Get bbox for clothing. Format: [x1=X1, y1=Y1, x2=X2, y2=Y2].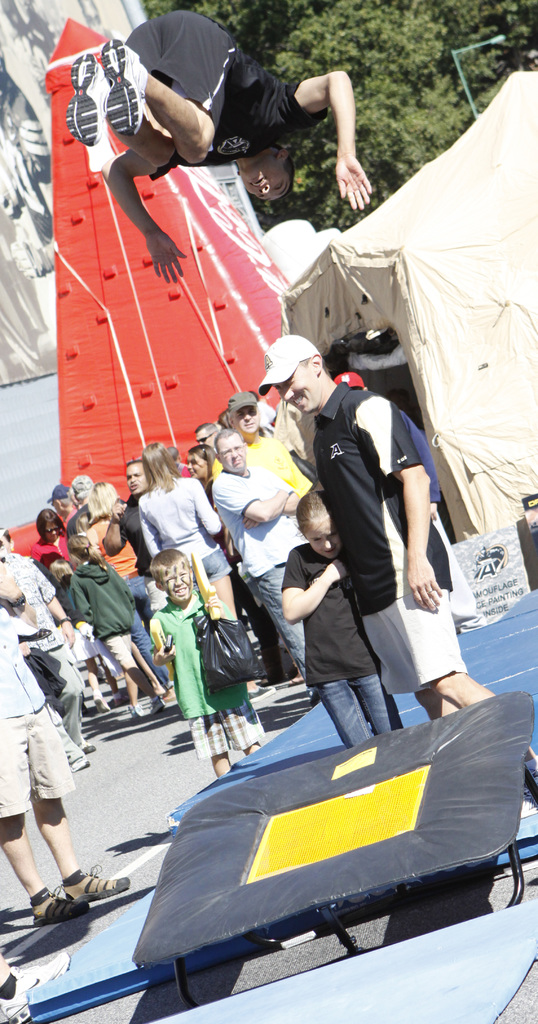
[x1=121, y1=10, x2=331, y2=185].
